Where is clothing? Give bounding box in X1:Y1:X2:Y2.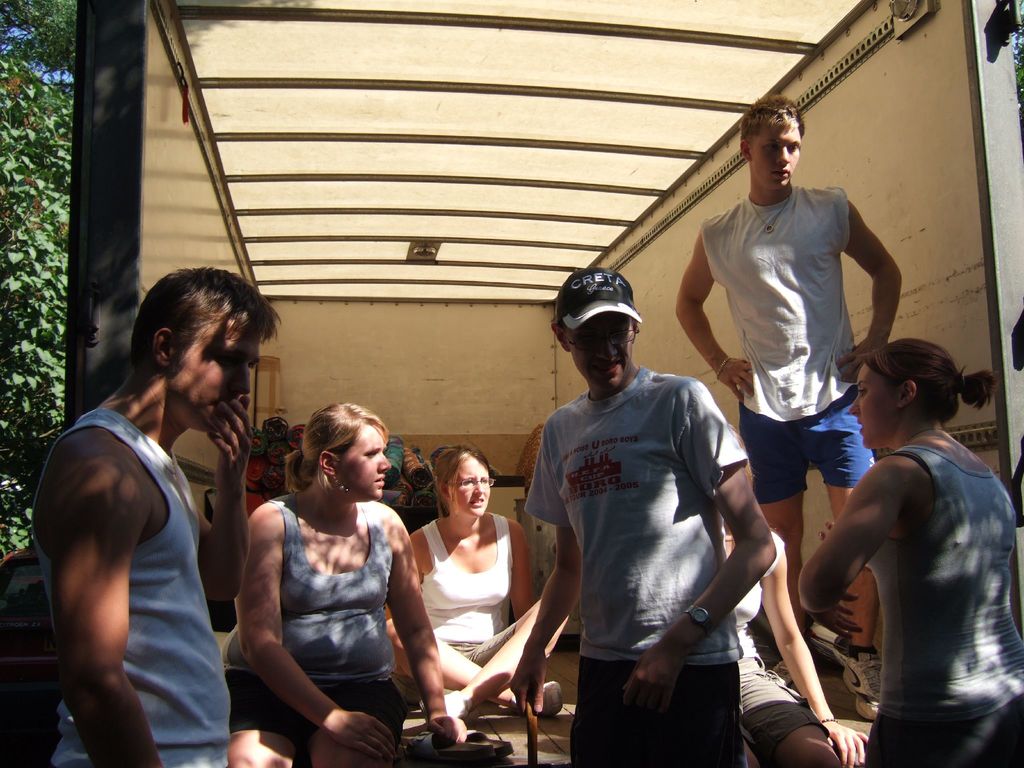
42:341:241:764.
